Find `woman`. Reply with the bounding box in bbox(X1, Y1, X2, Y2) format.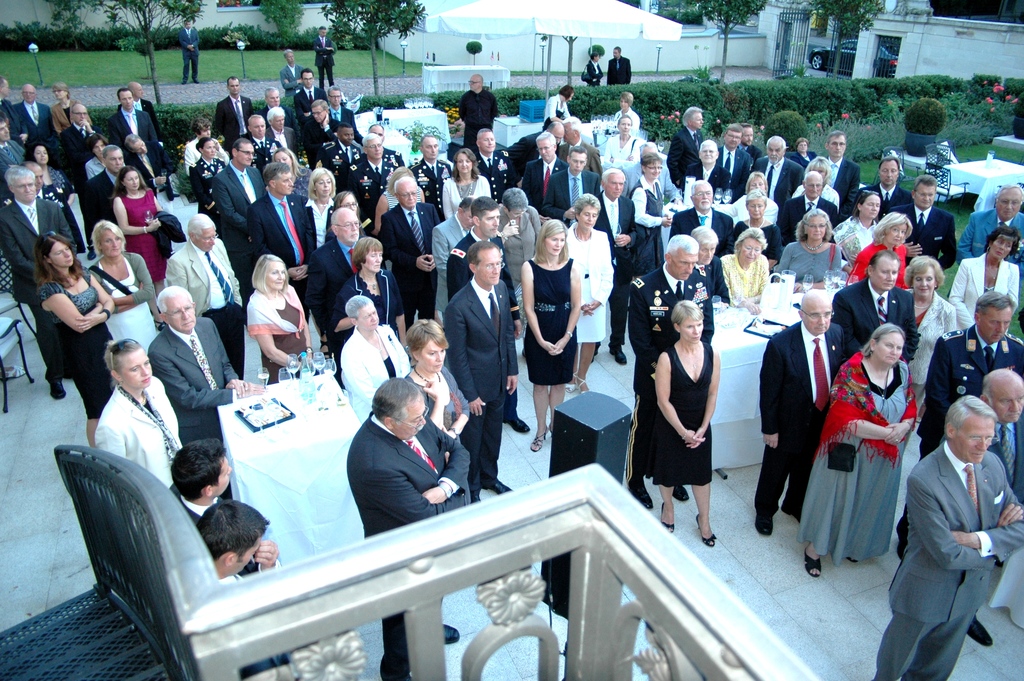
bbox(326, 234, 409, 363).
